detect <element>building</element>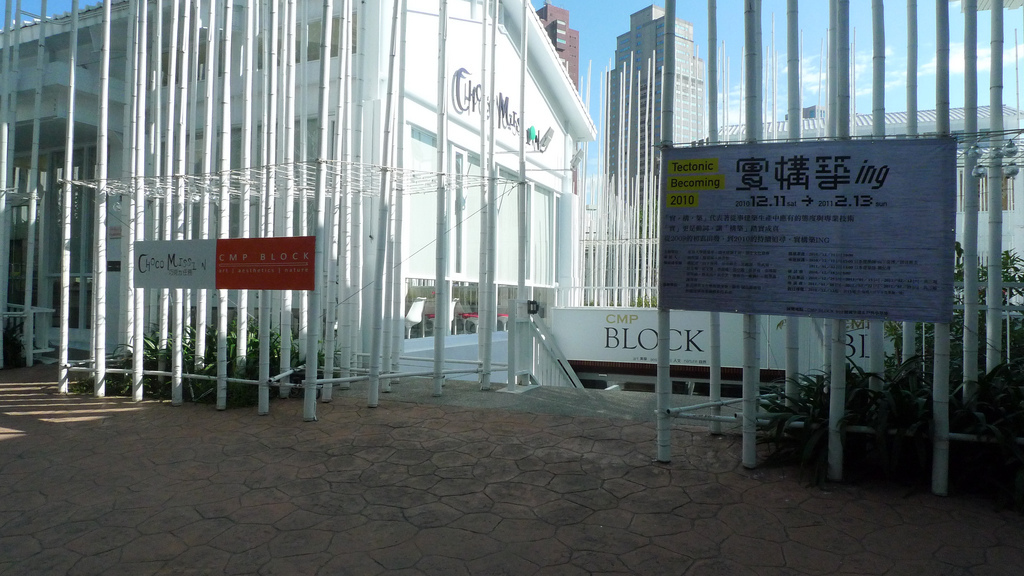
box(533, 2, 580, 91)
